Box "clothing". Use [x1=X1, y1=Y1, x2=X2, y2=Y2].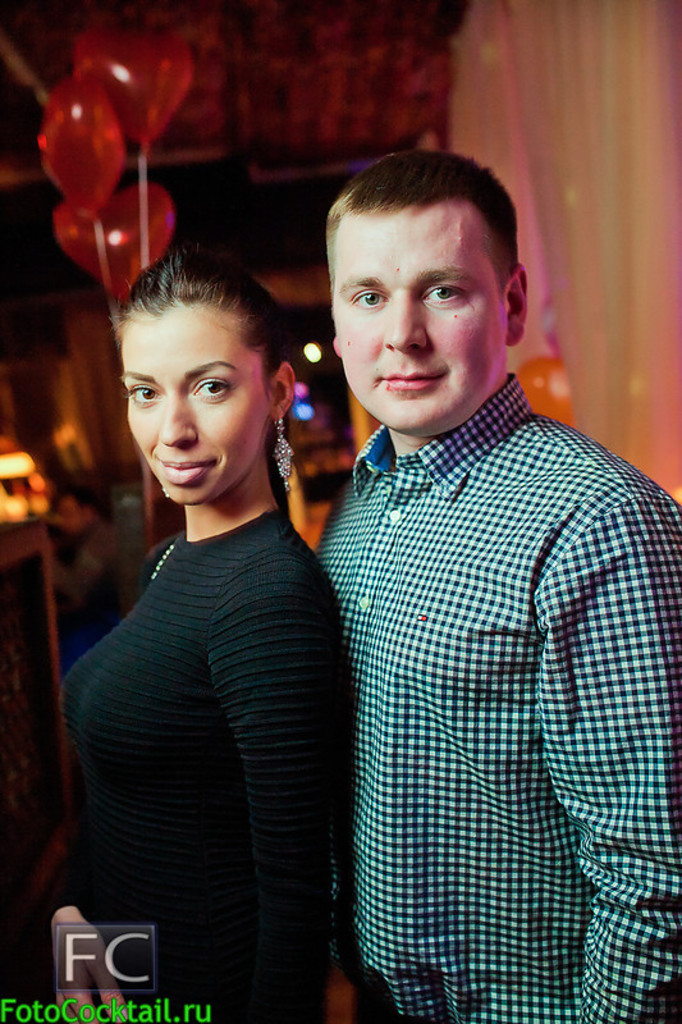
[x1=51, y1=357, x2=353, y2=993].
